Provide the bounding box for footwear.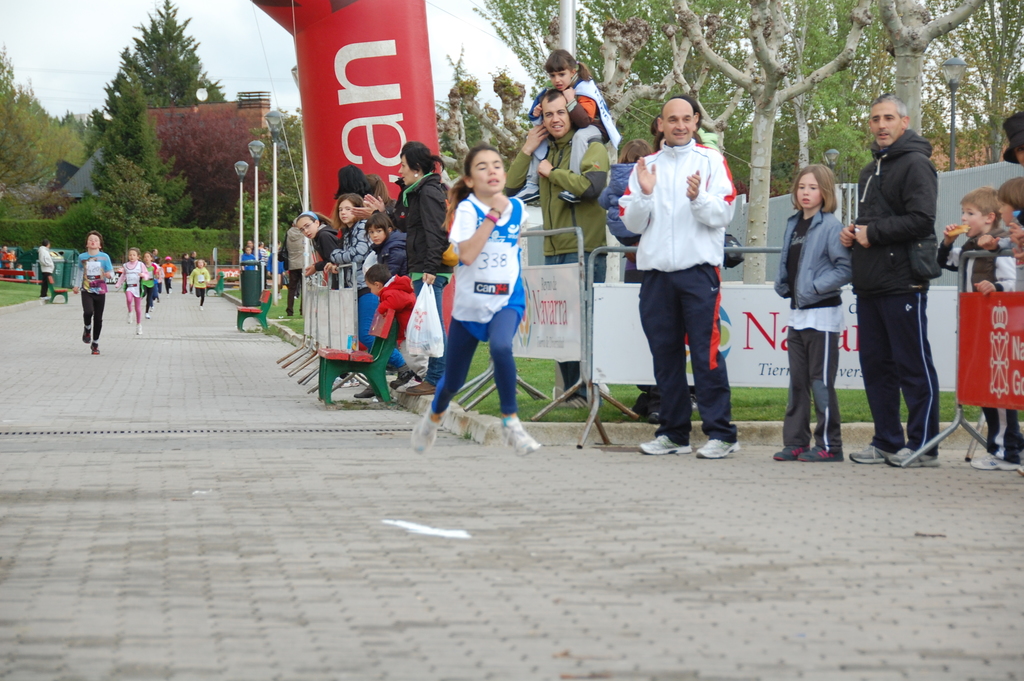
(410,408,442,453).
